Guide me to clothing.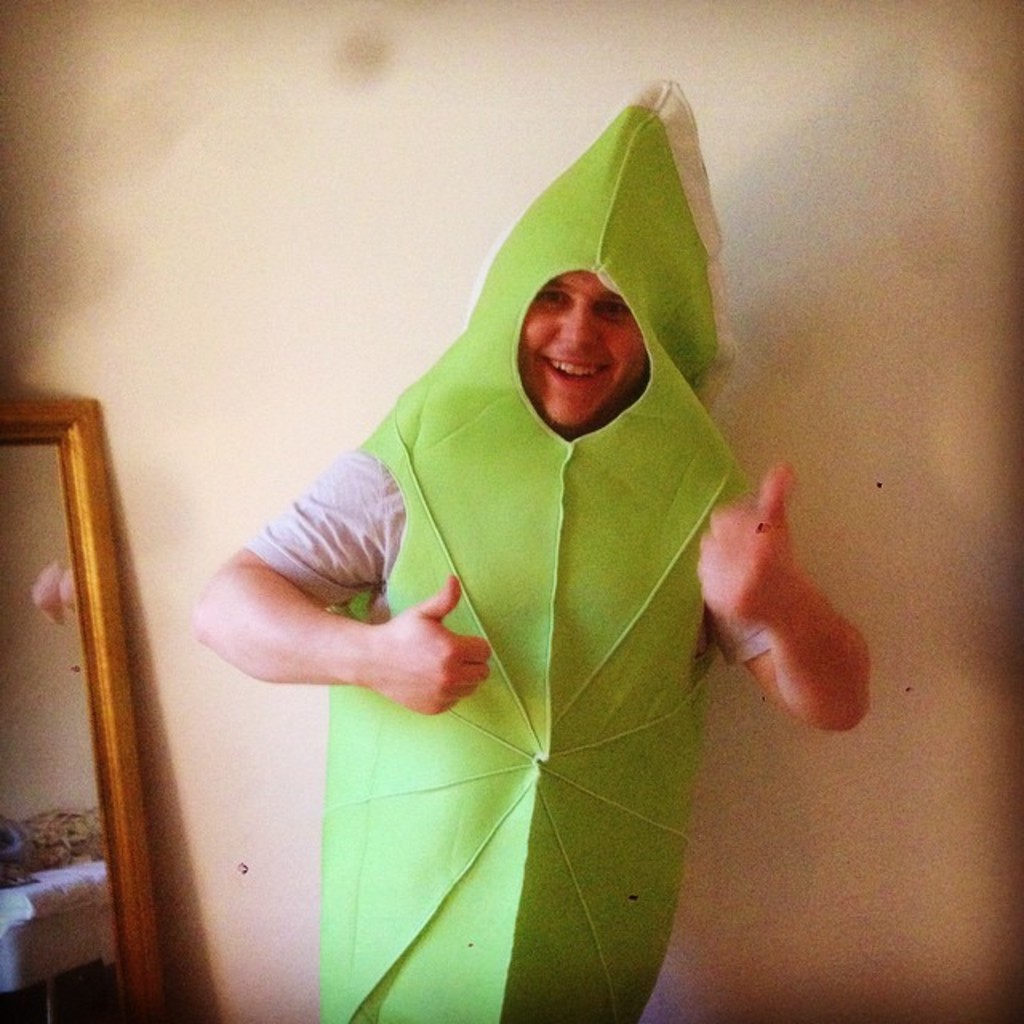
Guidance: bbox=[237, 386, 752, 1022].
